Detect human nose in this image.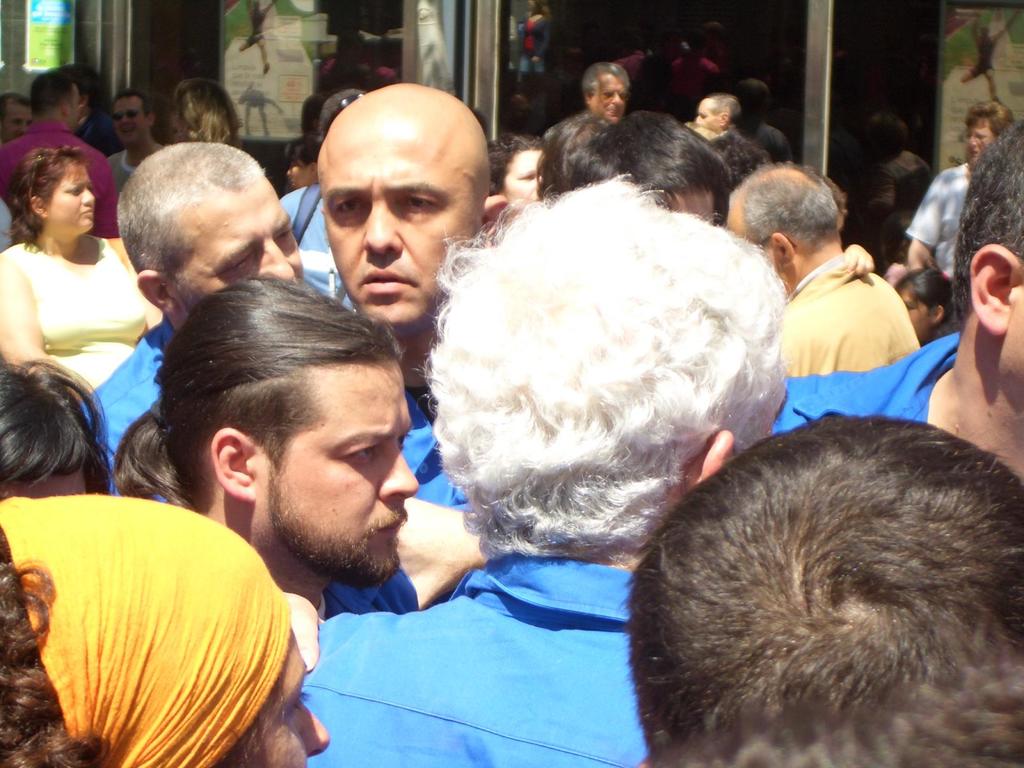
Detection: bbox(80, 186, 100, 209).
